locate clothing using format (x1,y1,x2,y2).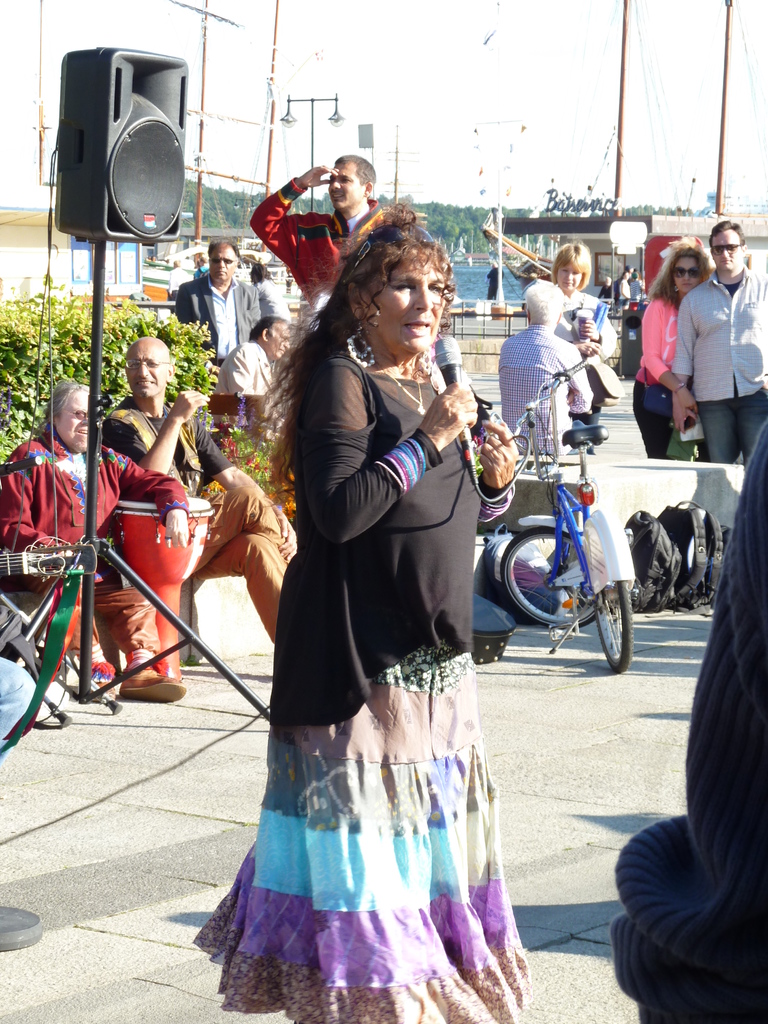
(483,319,600,463).
